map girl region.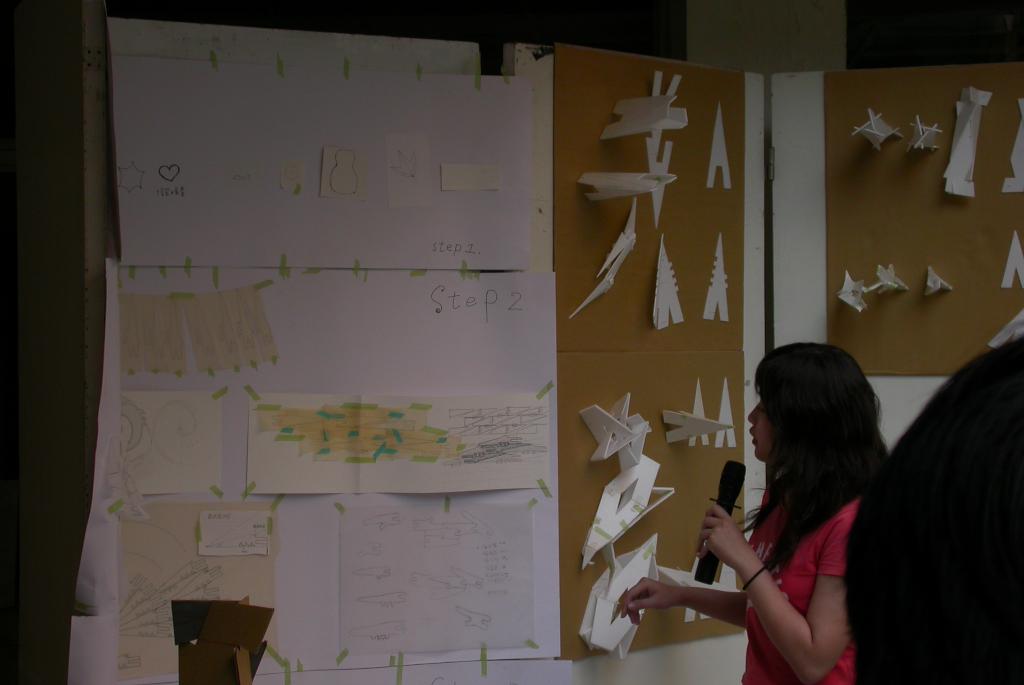
Mapped to box(622, 344, 894, 684).
